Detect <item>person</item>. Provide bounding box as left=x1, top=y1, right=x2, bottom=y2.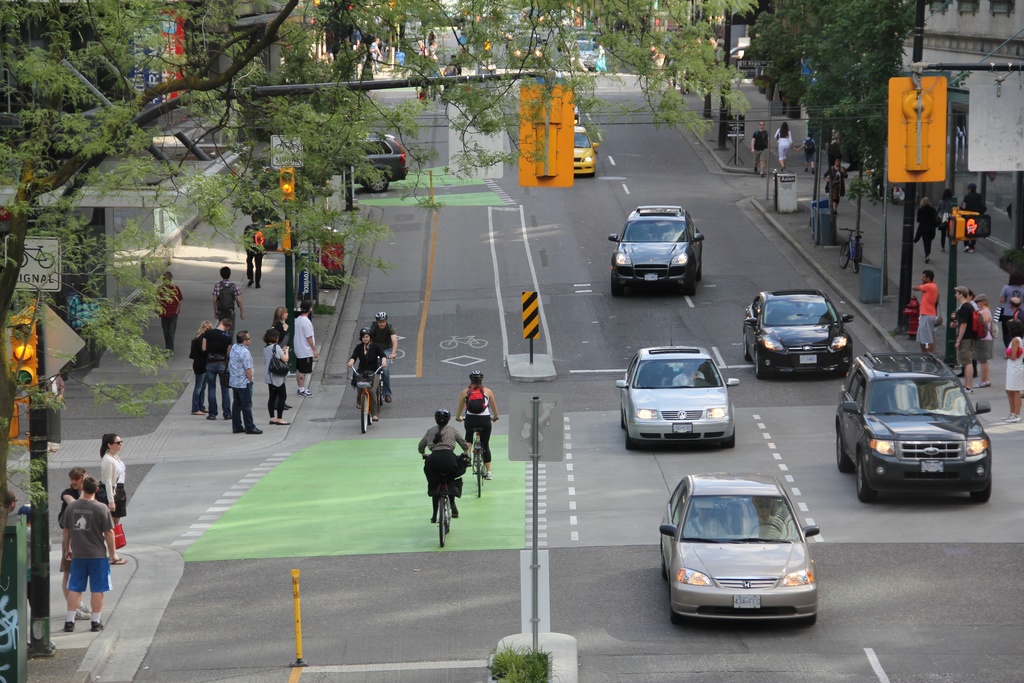
left=701, top=32, right=712, bottom=40.
